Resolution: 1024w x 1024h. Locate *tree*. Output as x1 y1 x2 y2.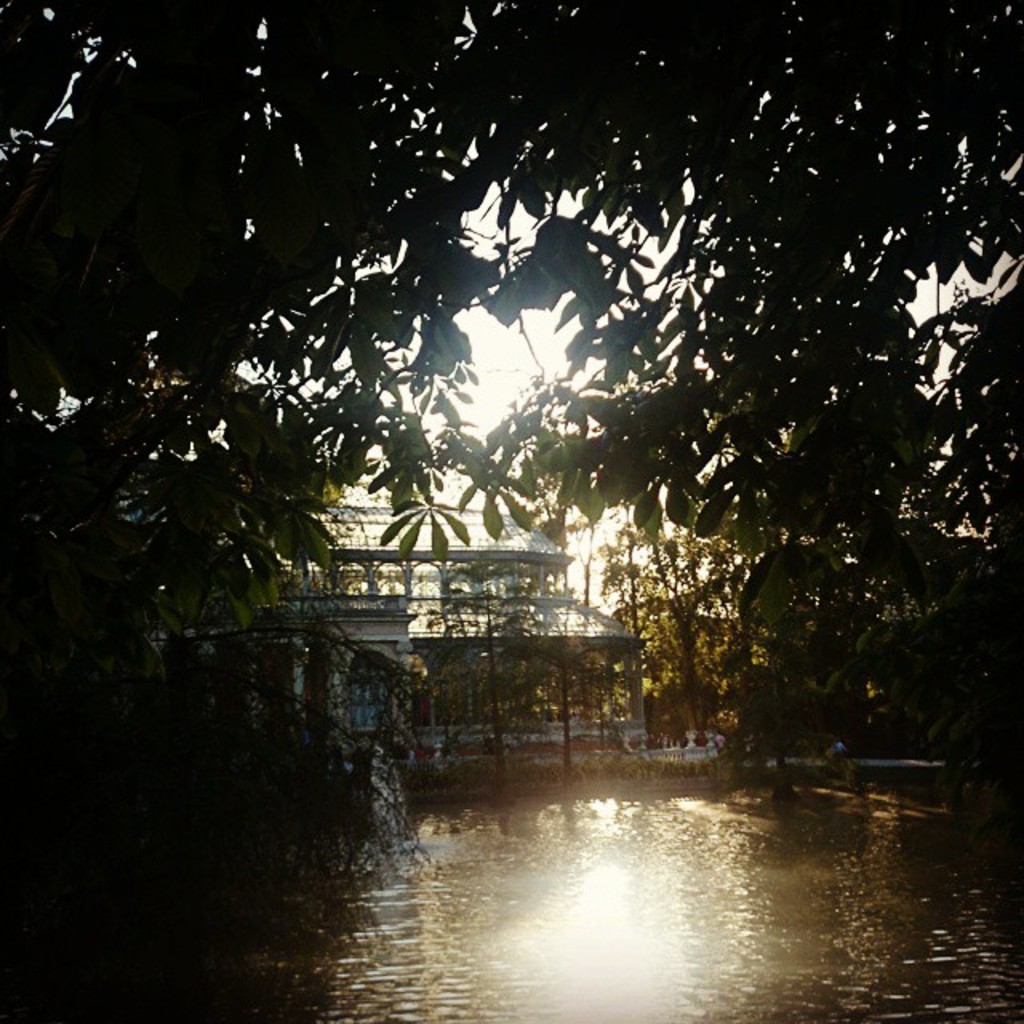
531 550 618 741.
